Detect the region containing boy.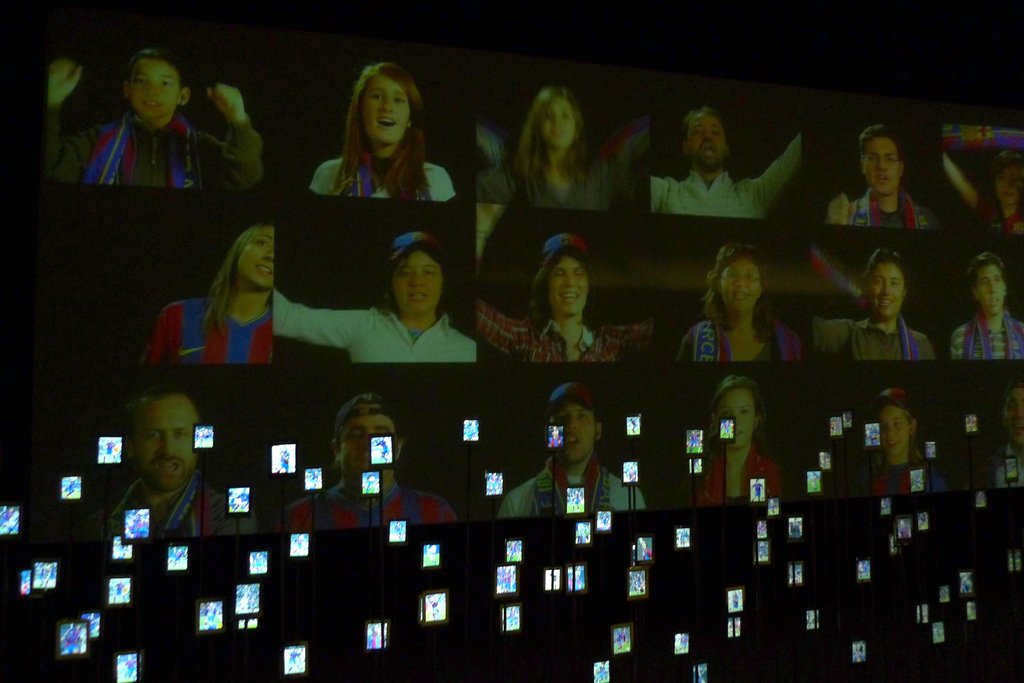
bbox(950, 252, 1023, 361).
